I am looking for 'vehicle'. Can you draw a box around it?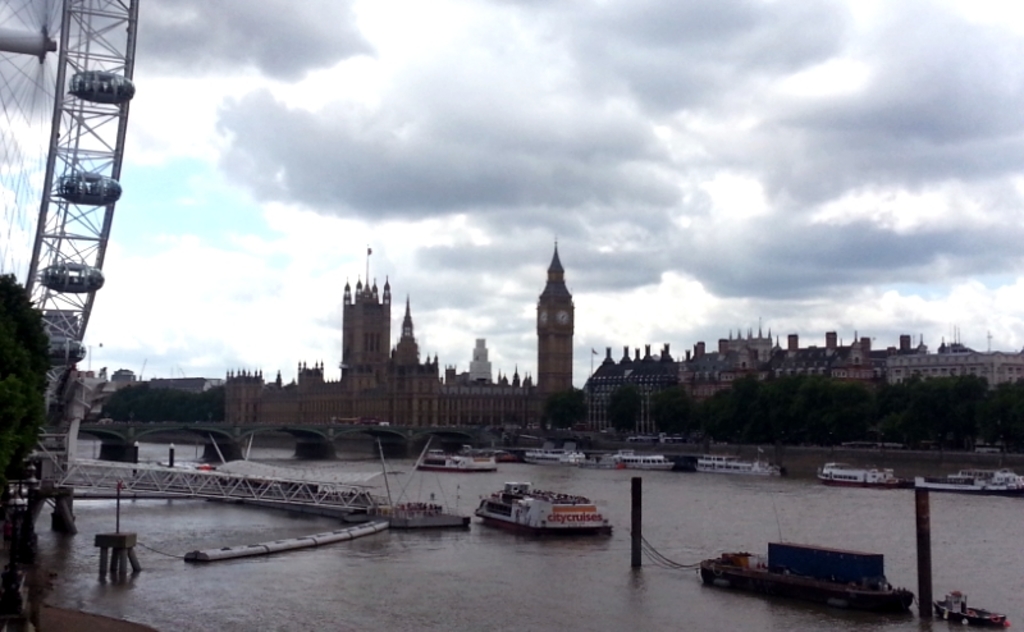
Sure, the bounding box is crop(461, 475, 596, 542).
